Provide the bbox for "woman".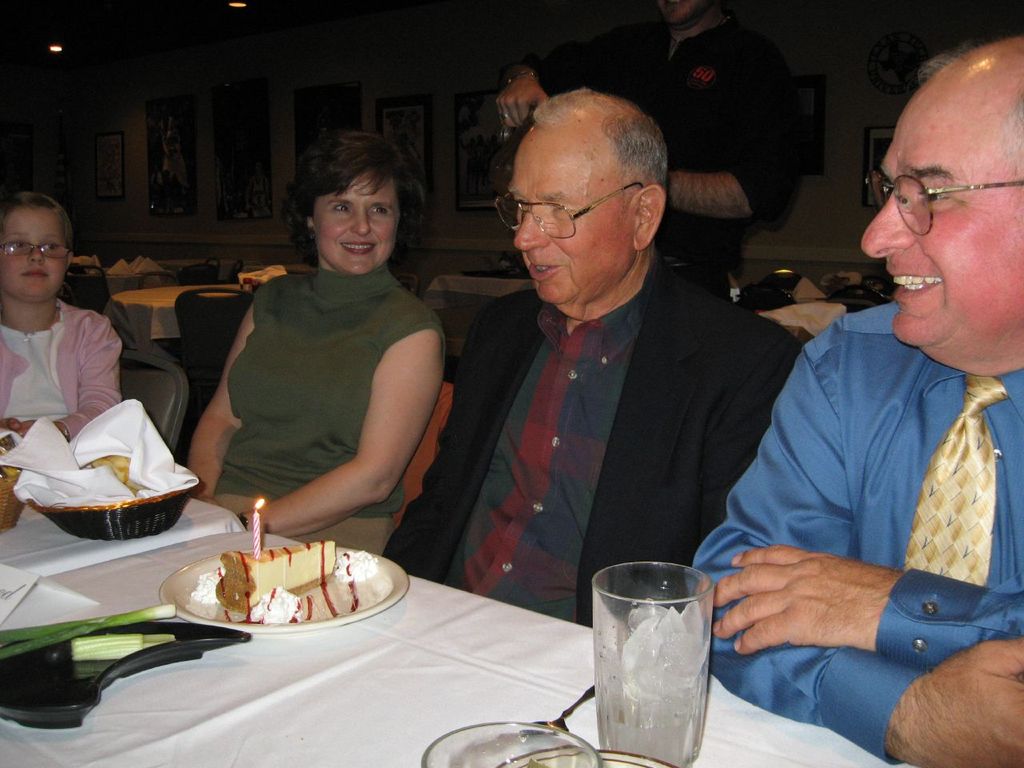
Rect(181, 124, 454, 607).
